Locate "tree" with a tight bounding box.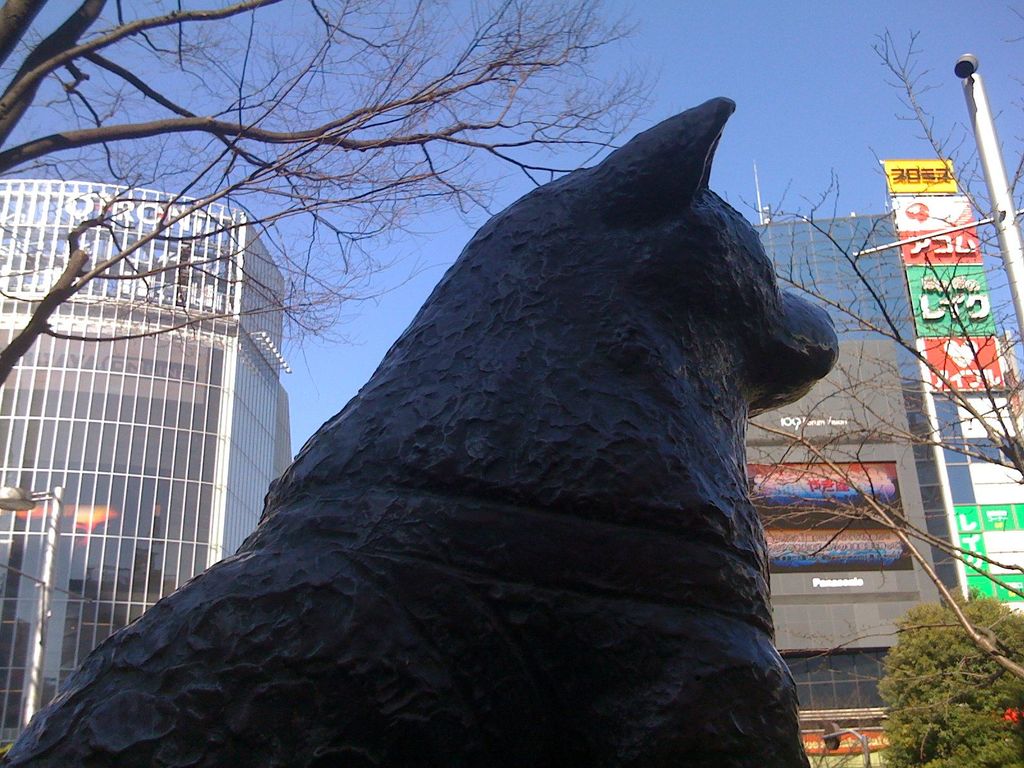
(0, 0, 721, 624).
